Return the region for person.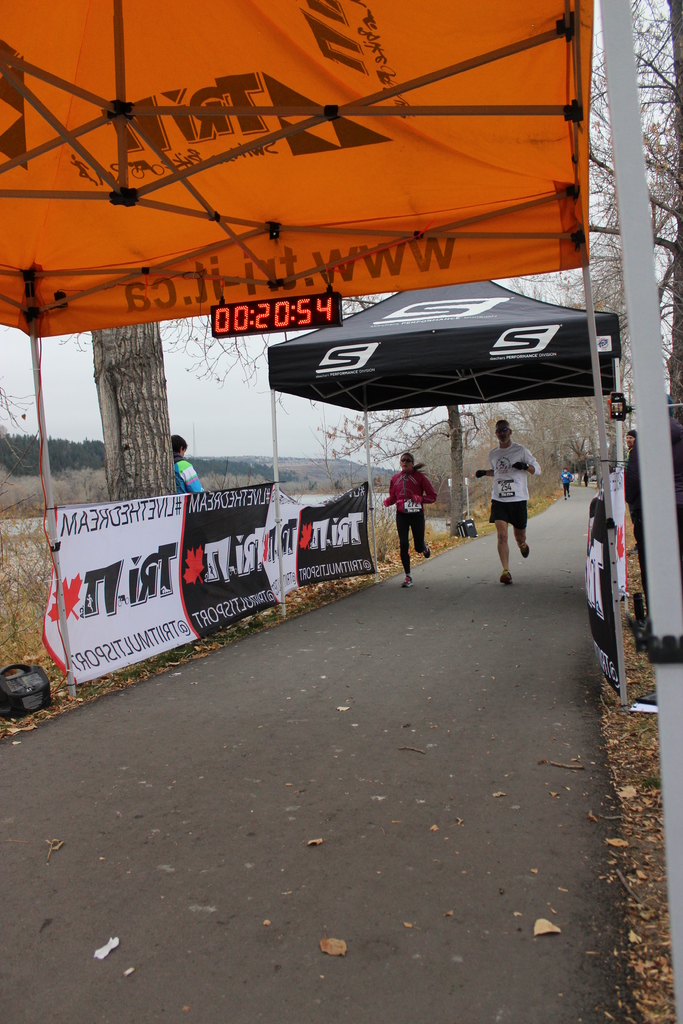
left=476, top=426, right=539, bottom=585.
